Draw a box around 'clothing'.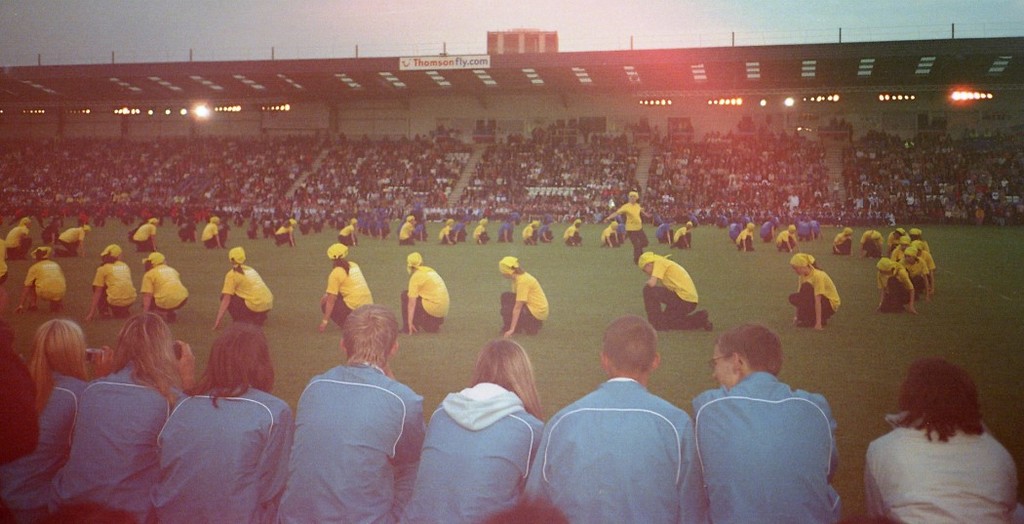
(left=686, top=363, right=852, bottom=523).
